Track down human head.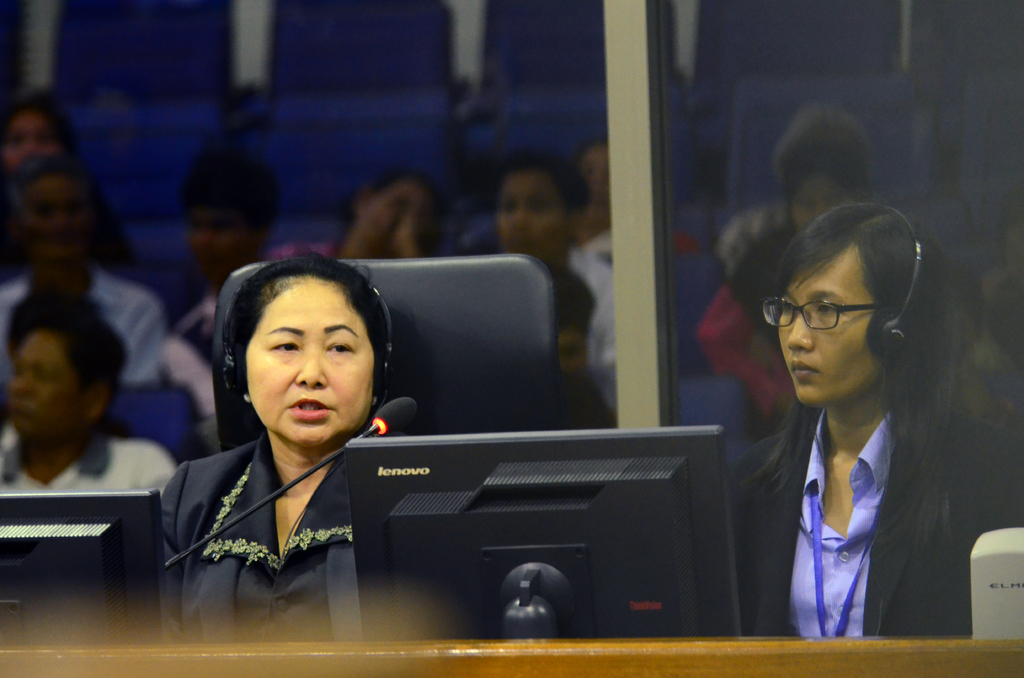
Tracked to locate(17, 159, 100, 255).
